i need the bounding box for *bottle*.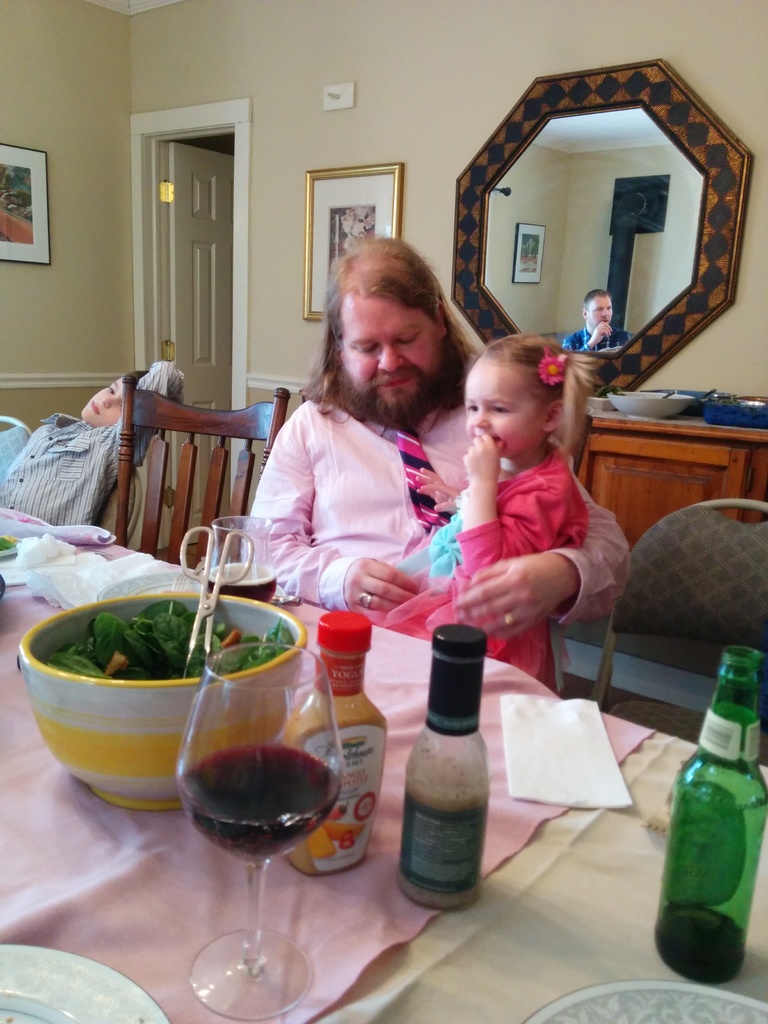
Here it is: locate(378, 620, 502, 916).
